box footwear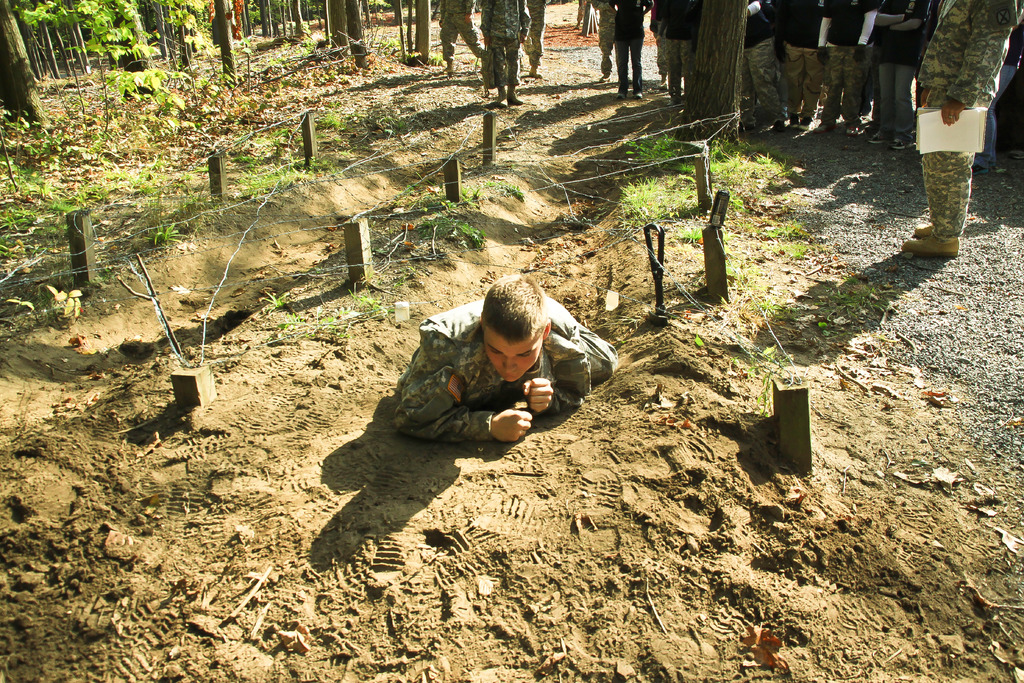
Rect(440, 58, 455, 73)
